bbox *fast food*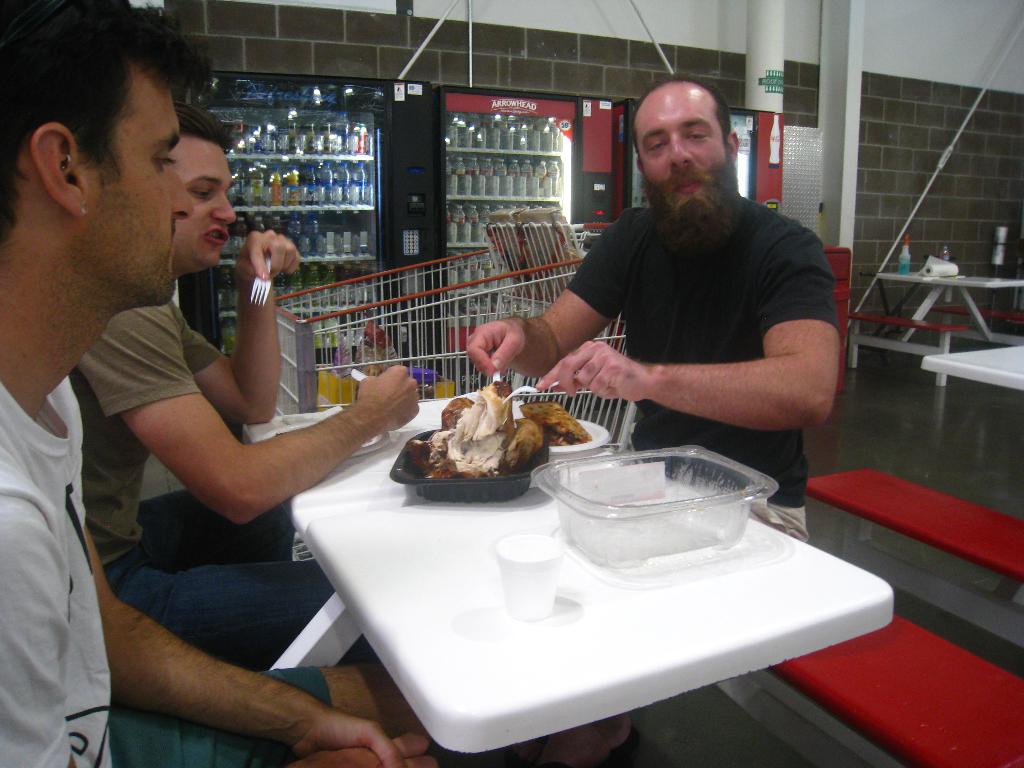
<box>438,390,481,435</box>
